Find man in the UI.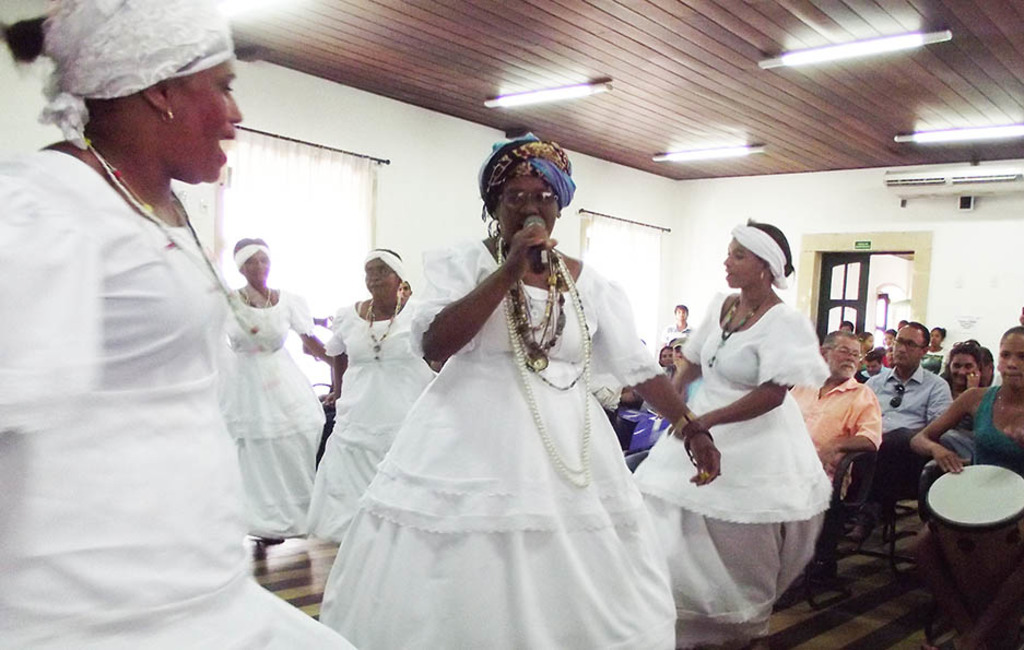
UI element at crop(660, 302, 697, 347).
